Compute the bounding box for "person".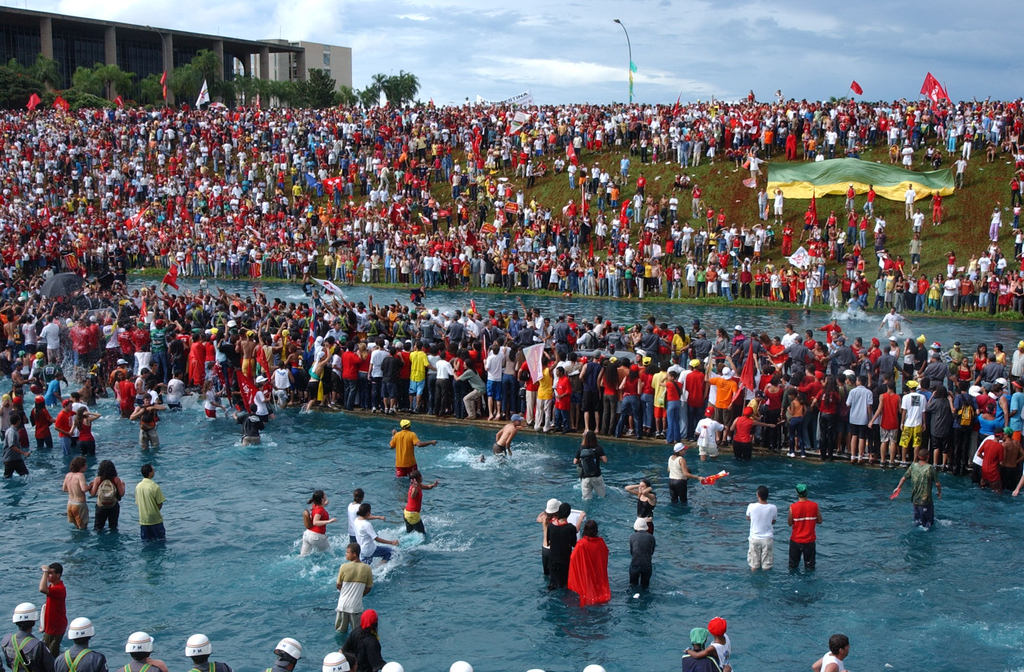
l=1, t=415, r=26, b=480.
